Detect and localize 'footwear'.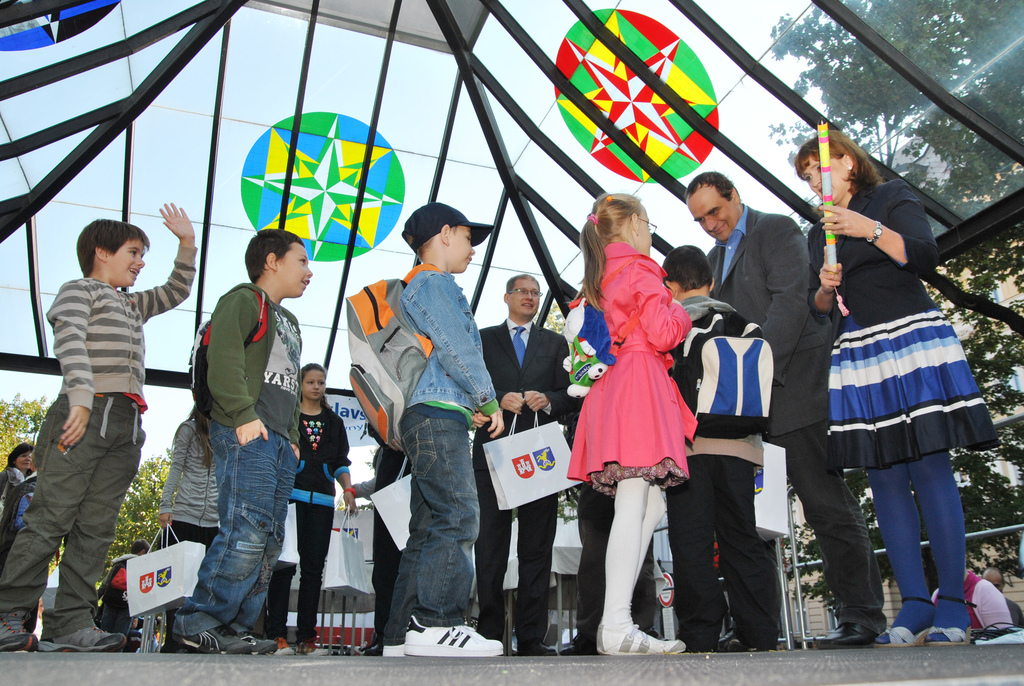
Localized at l=36, t=626, r=120, b=653.
